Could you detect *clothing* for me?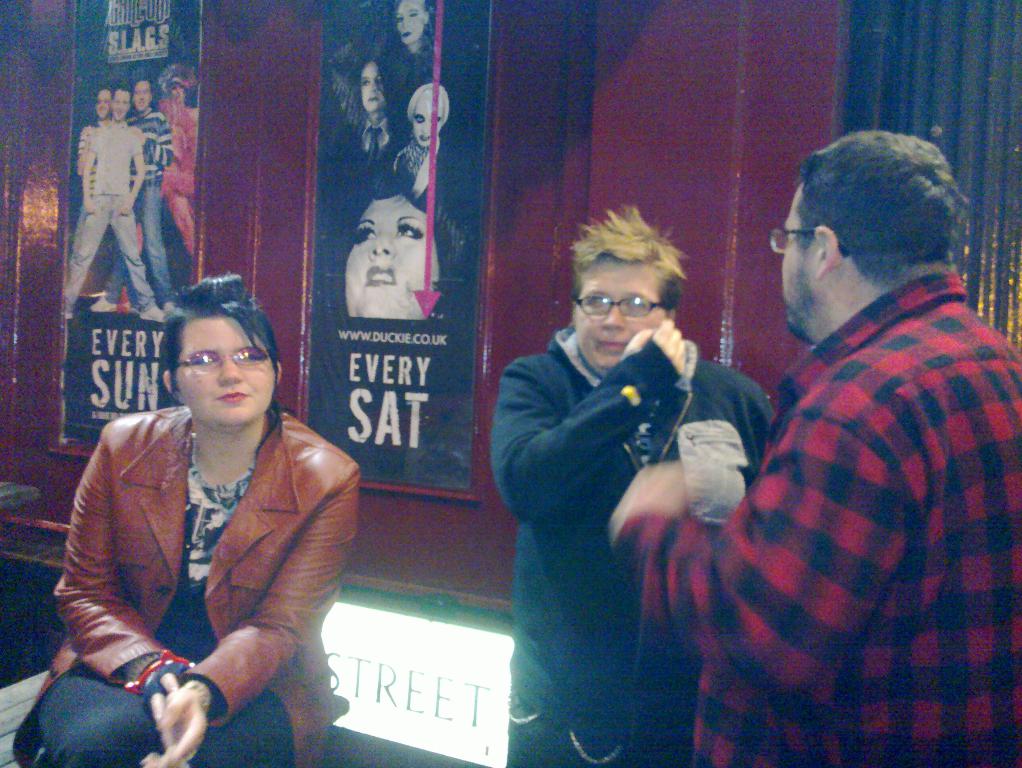
Detection result: pyautogui.locateOnScreen(14, 406, 360, 767).
